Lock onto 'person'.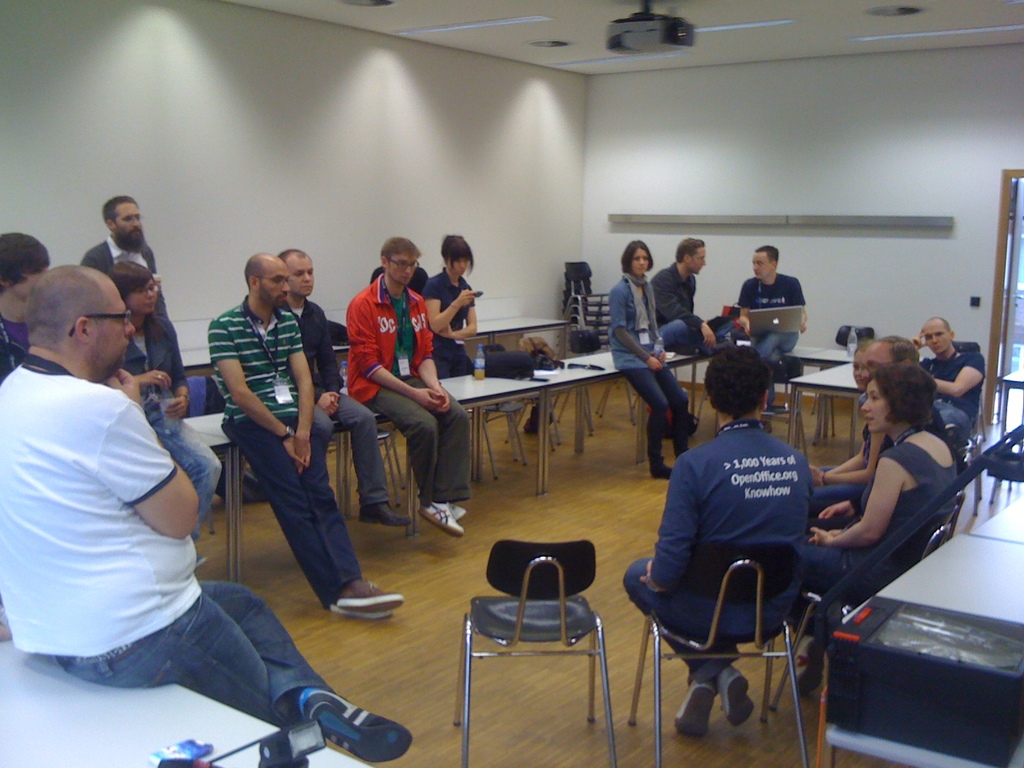
Locked: 0/261/415/762.
